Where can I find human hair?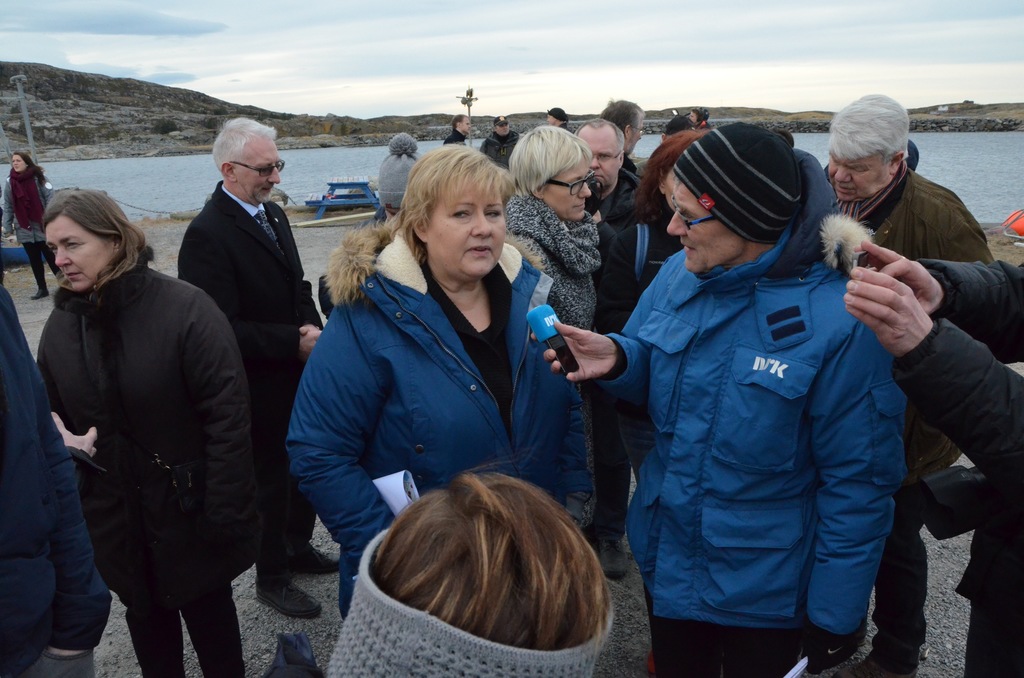
You can find it at (x1=601, y1=96, x2=644, y2=131).
